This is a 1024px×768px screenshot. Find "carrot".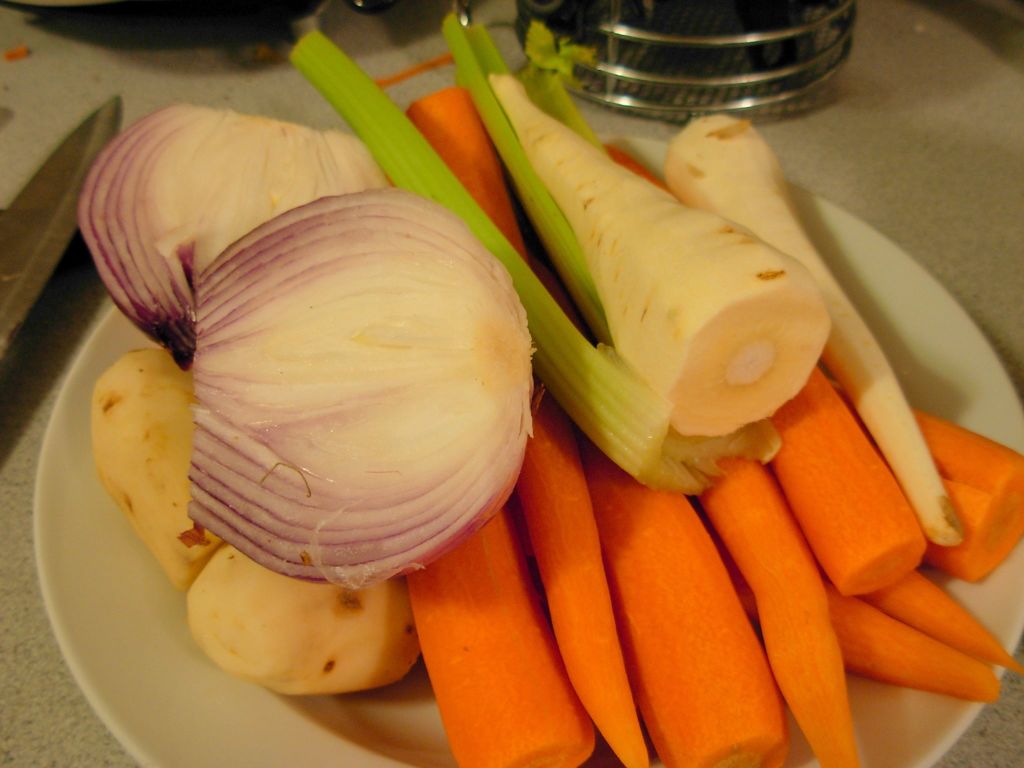
Bounding box: <bbox>403, 86, 653, 767</bbox>.
